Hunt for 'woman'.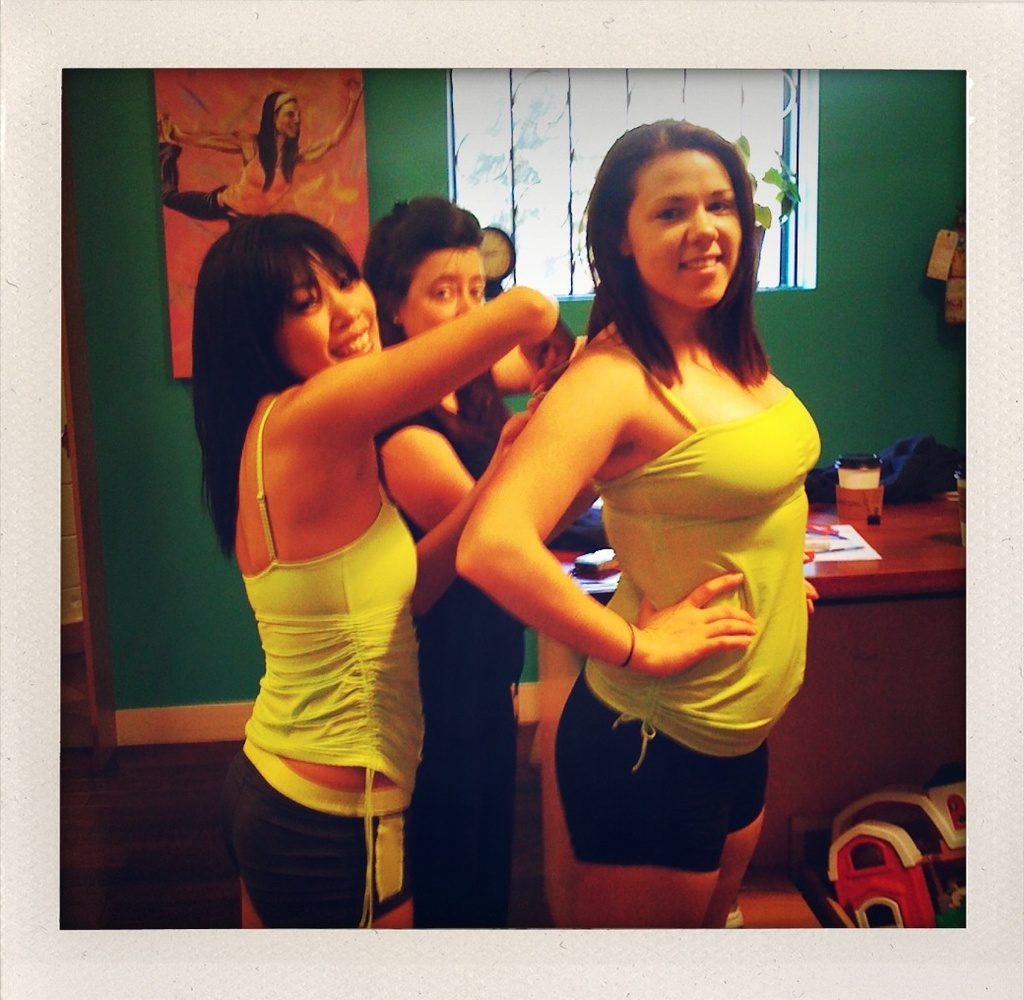
Hunted down at (left=187, top=200, right=568, bottom=927).
